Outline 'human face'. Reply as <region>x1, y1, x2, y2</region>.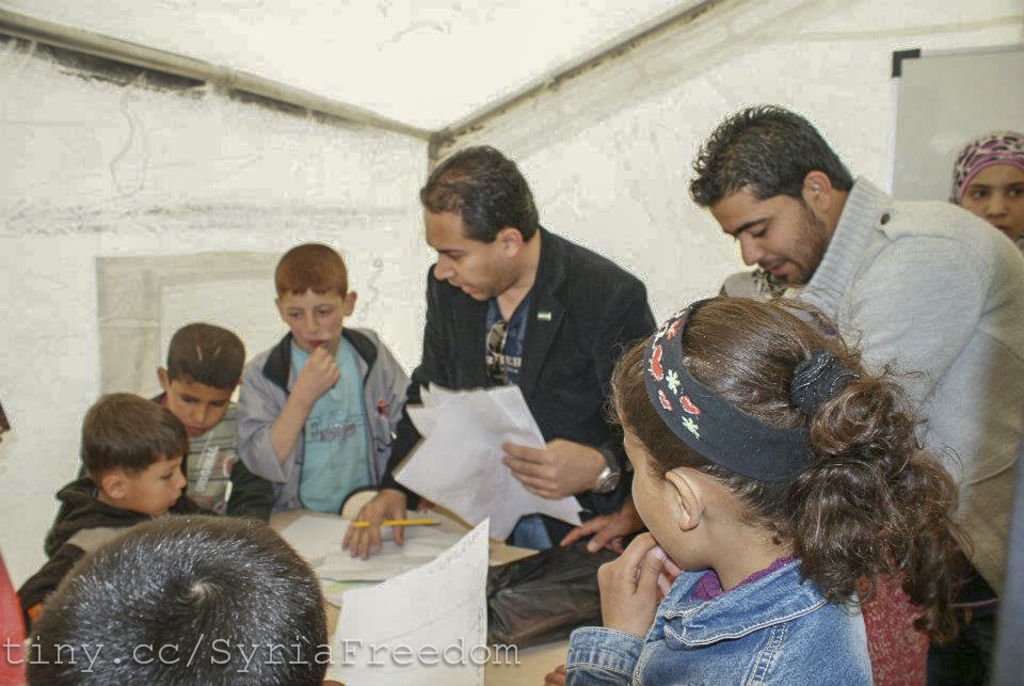
<region>710, 201, 802, 285</region>.
